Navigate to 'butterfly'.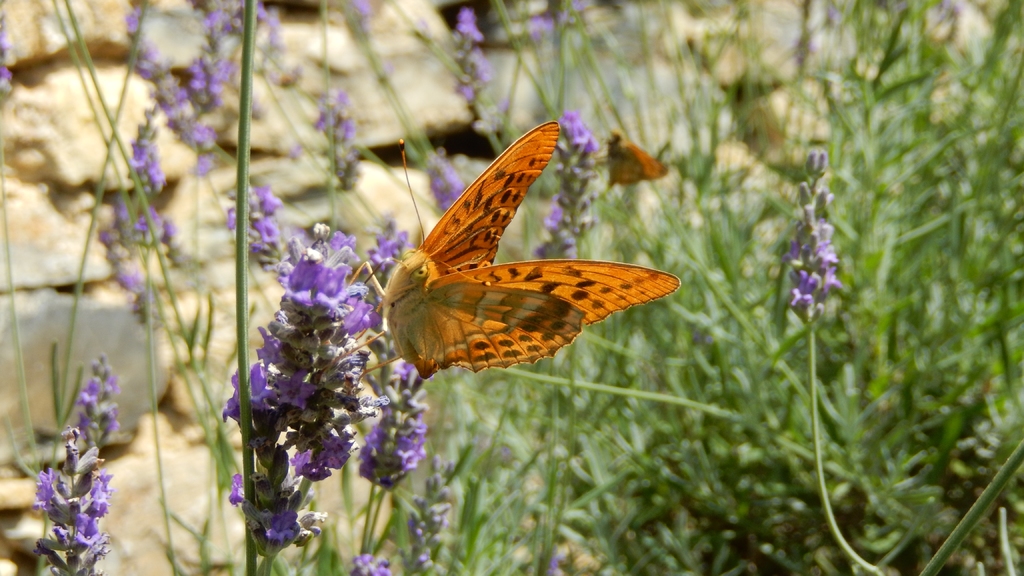
Navigation target: x1=332, y1=118, x2=682, y2=397.
